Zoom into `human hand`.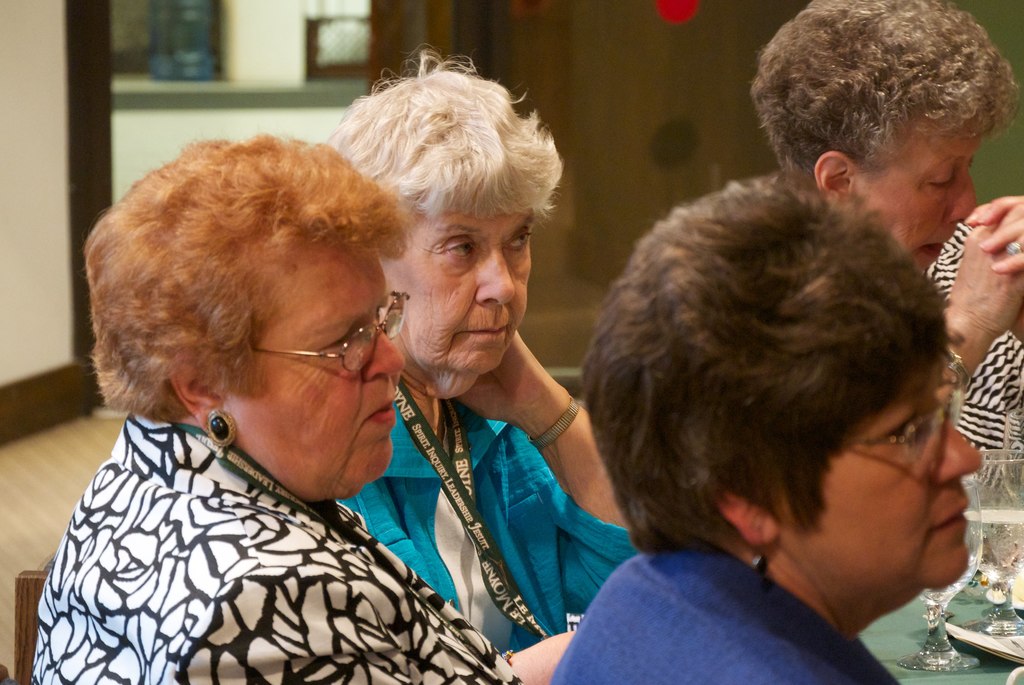
Zoom target: [left=452, top=328, right=559, bottom=425].
